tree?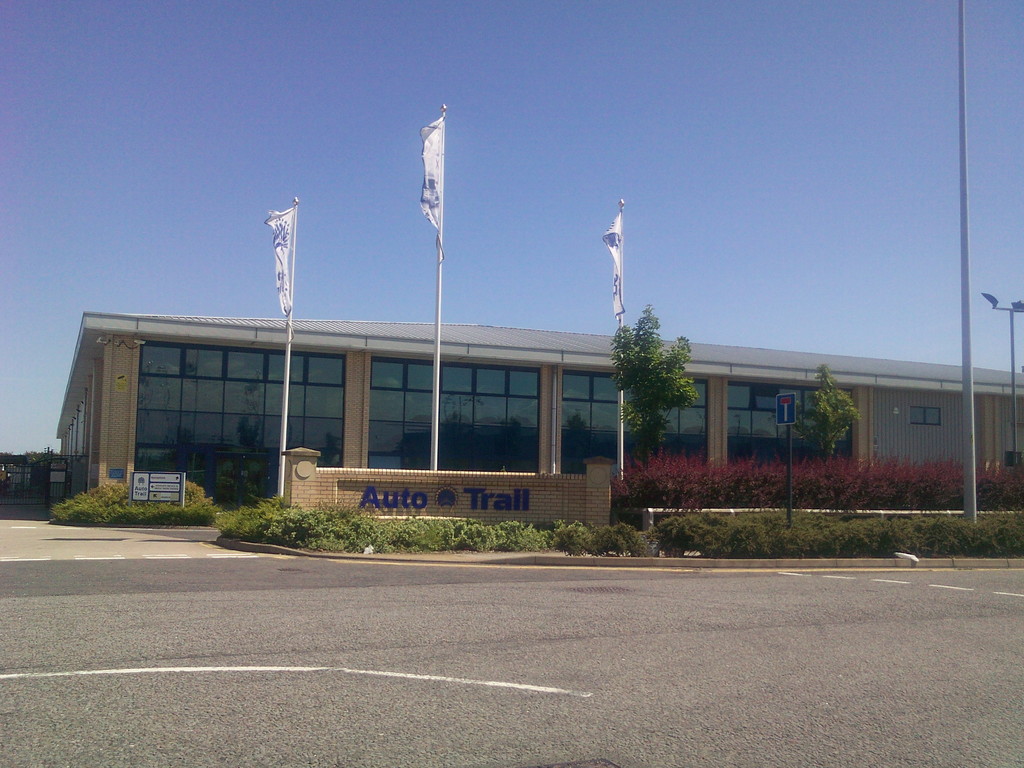
l=604, t=303, r=692, b=466
